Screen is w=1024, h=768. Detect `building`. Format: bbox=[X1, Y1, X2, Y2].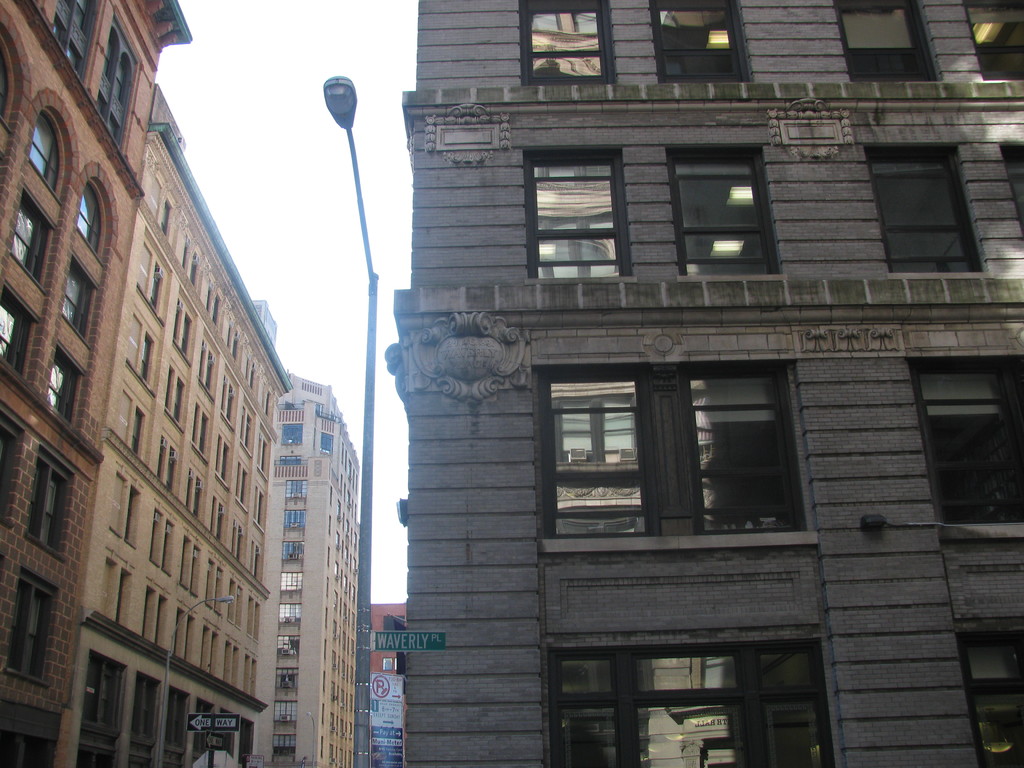
bbox=[0, 0, 195, 767].
